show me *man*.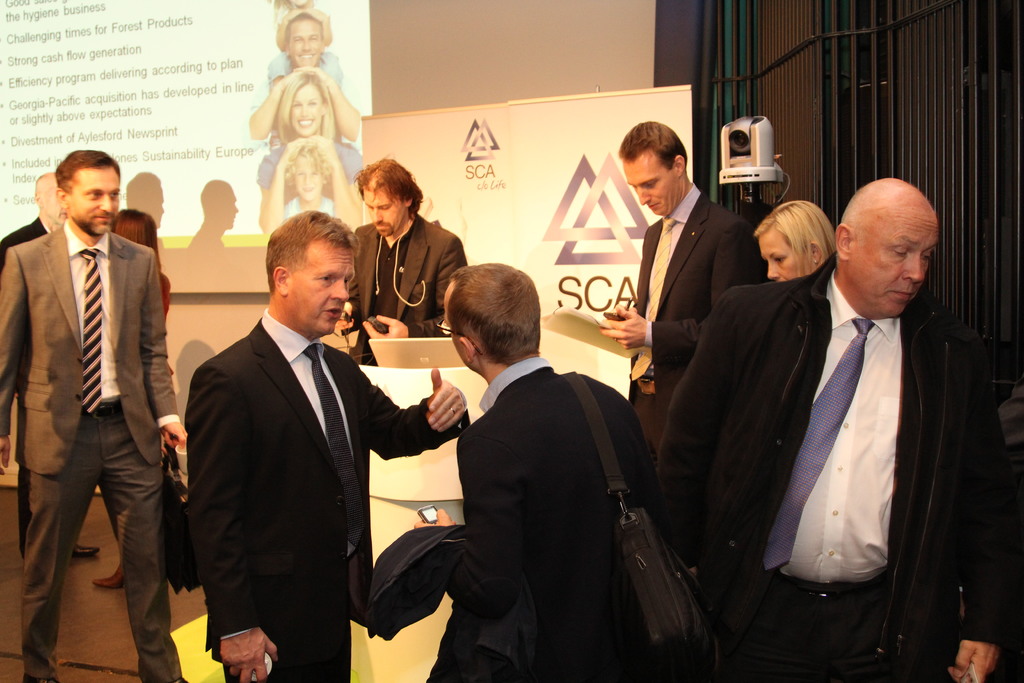
*man* is here: box=[598, 120, 769, 454].
